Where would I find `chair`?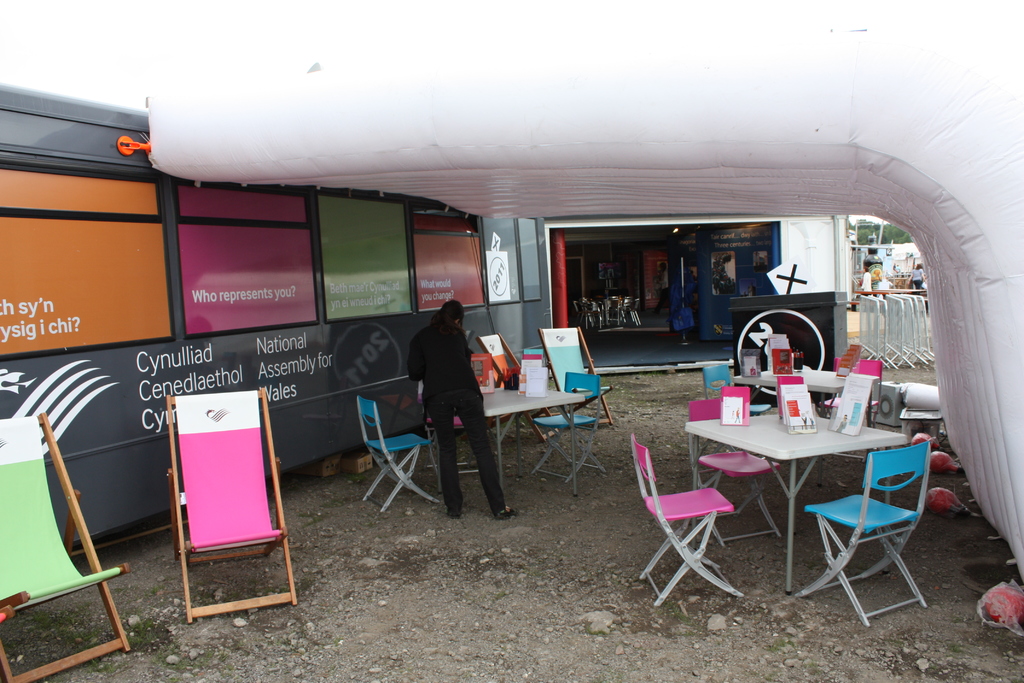
At [803,440,929,623].
